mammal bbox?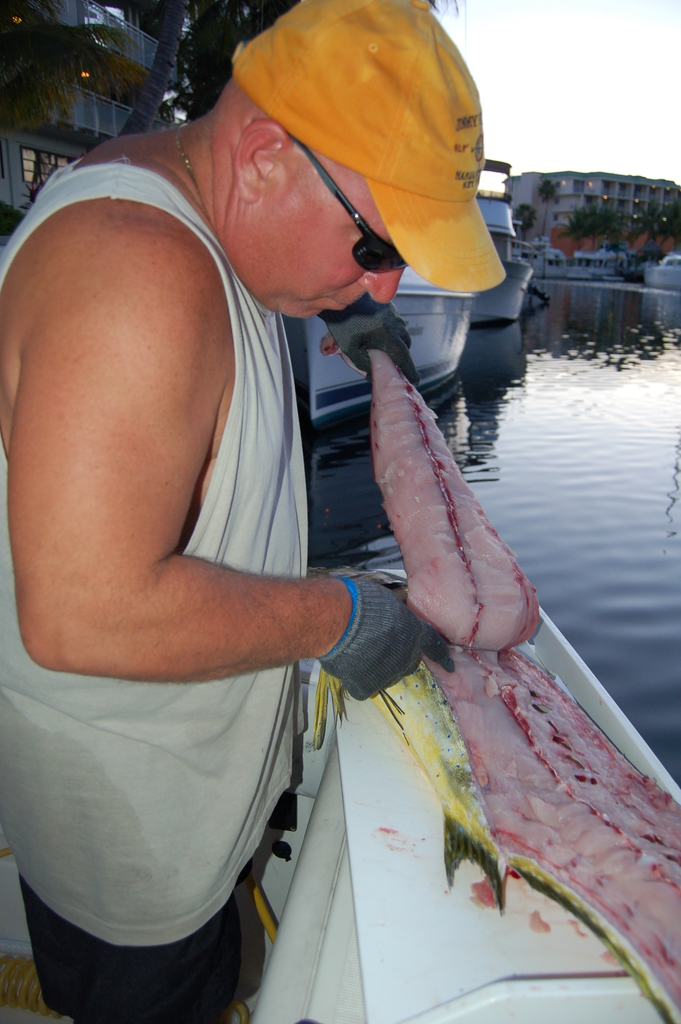
<box>6,27,410,1023</box>
